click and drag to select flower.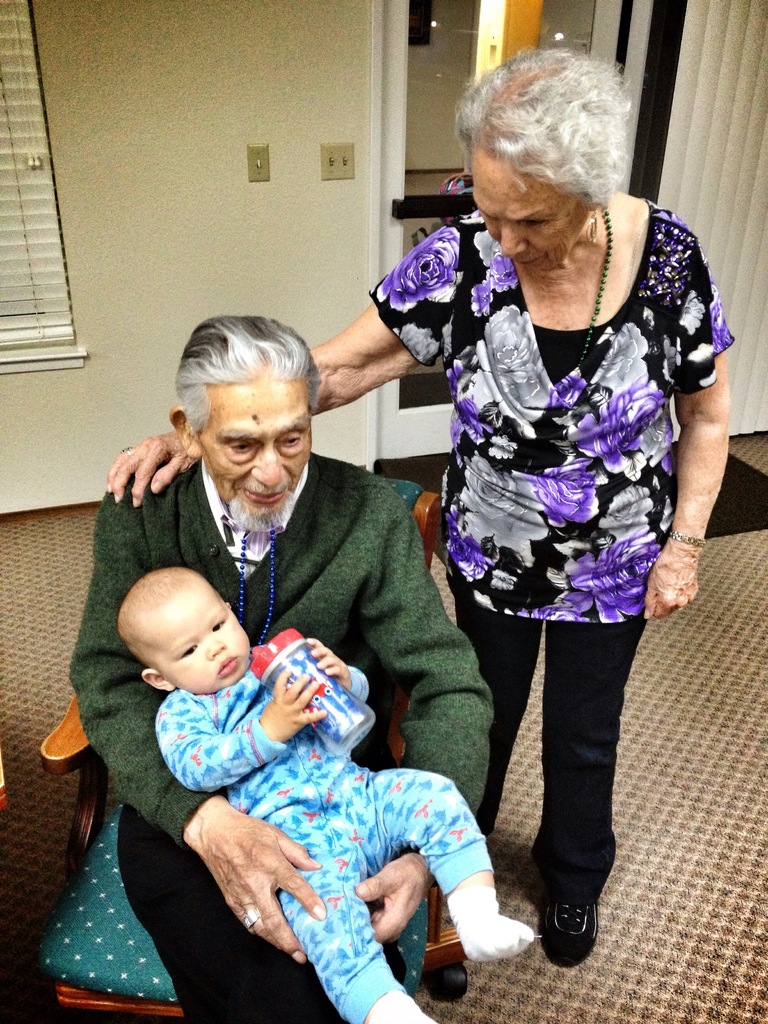
Selection: 570/384/671/473.
